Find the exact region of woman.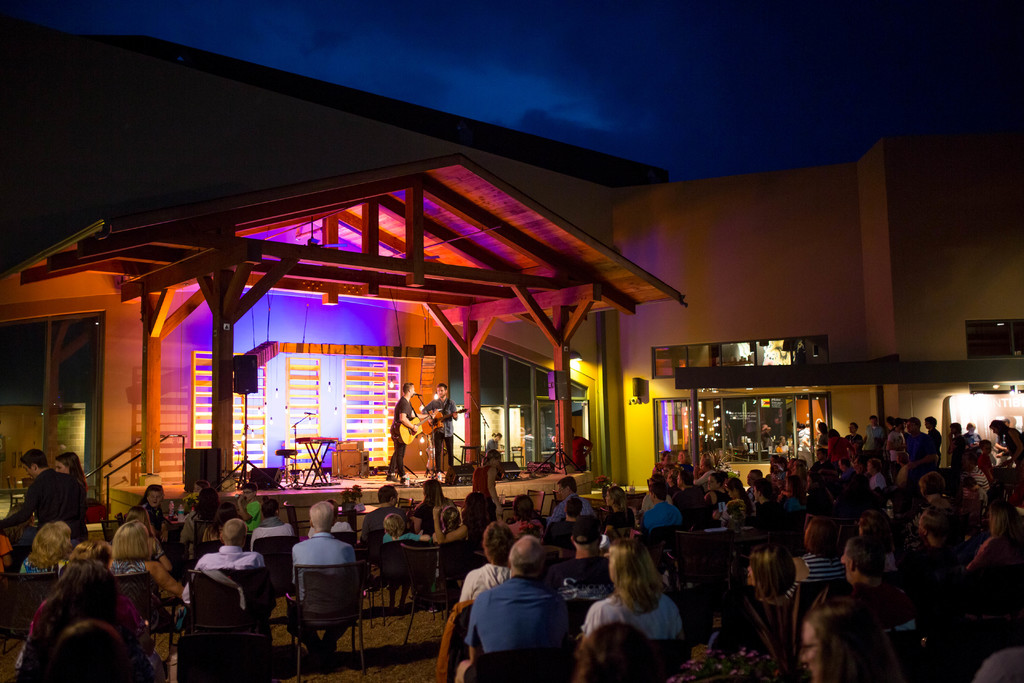
Exact region: bbox=(47, 449, 93, 537).
